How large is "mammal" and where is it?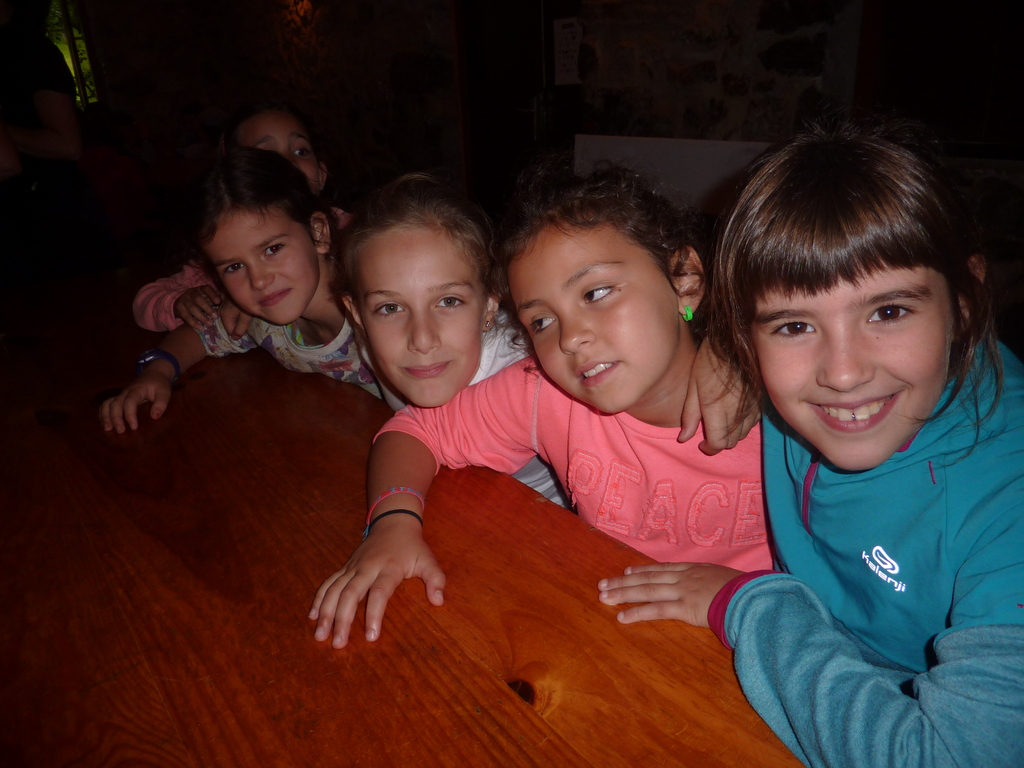
Bounding box: l=307, t=148, r=768, b=650.
